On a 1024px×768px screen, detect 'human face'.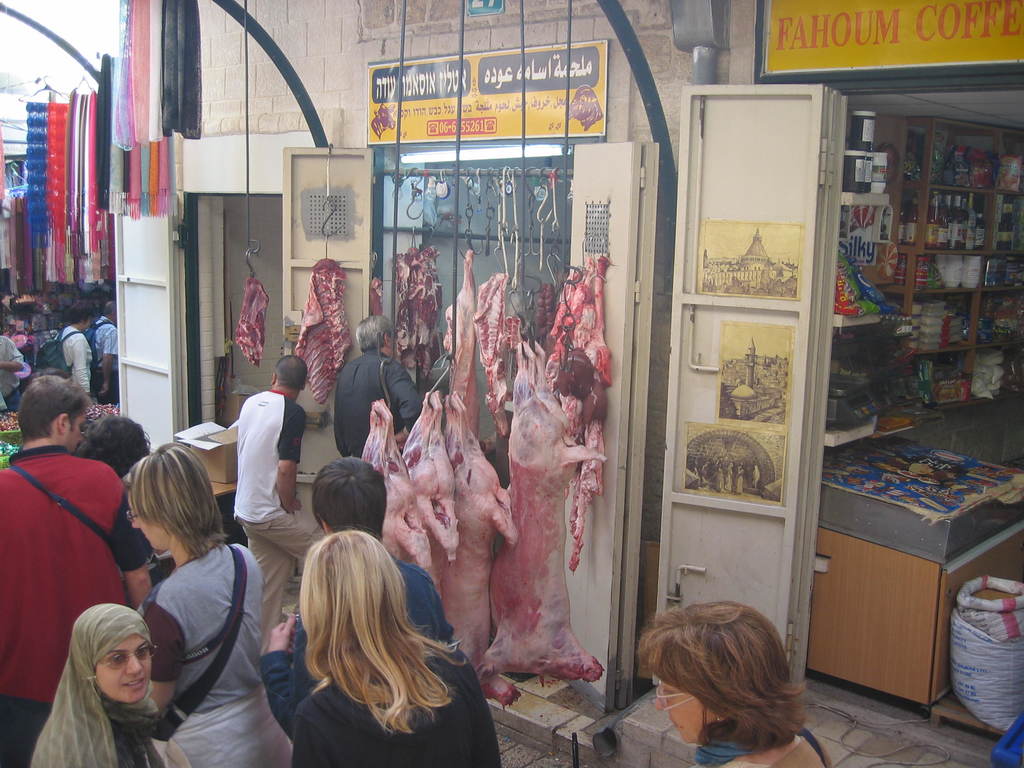
pyautogui.locateOnScreen(98, 637, 150, 704).
